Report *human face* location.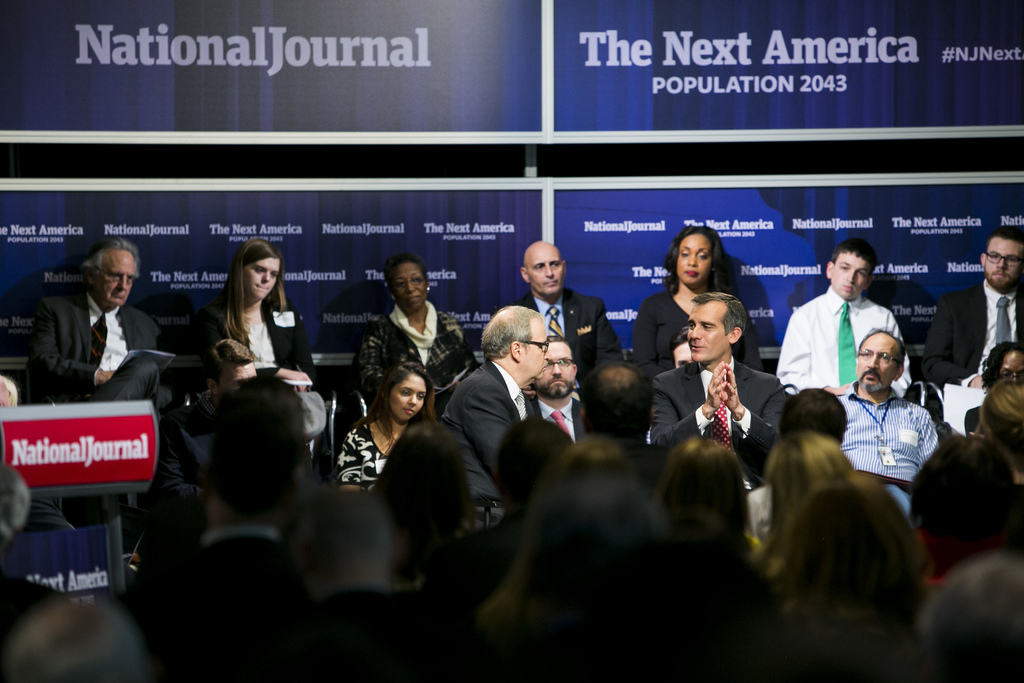
Report: crop(984, 235, 1023, 294).
